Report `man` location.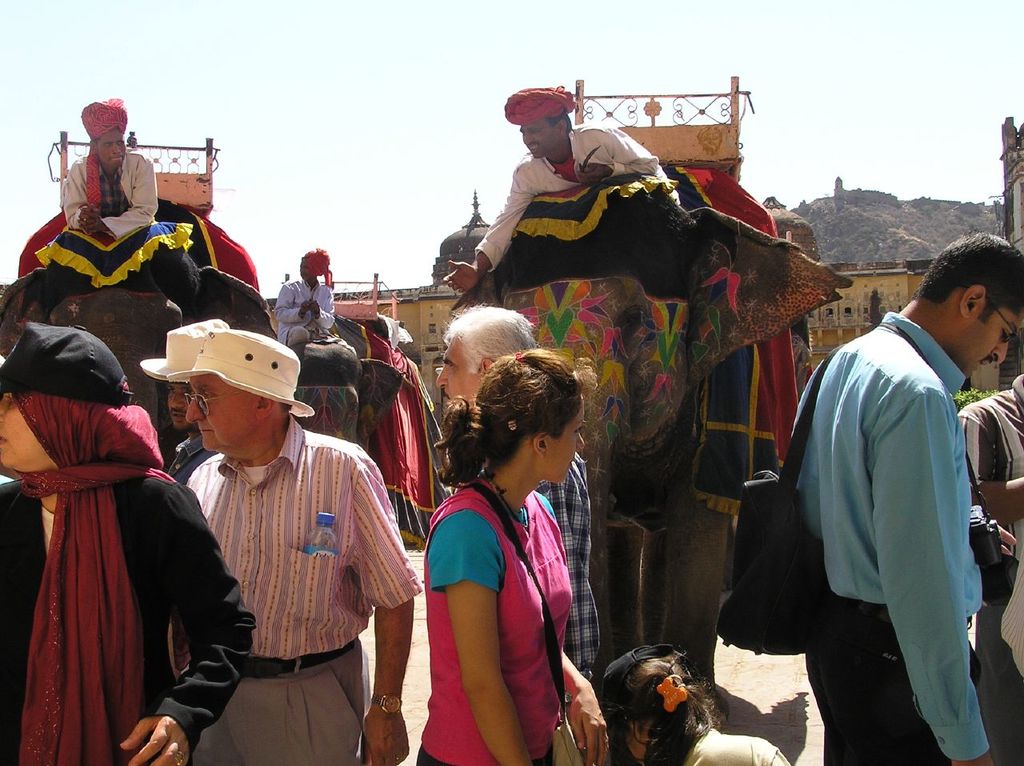
Report: Rect(958, 364, 1023, 765).
